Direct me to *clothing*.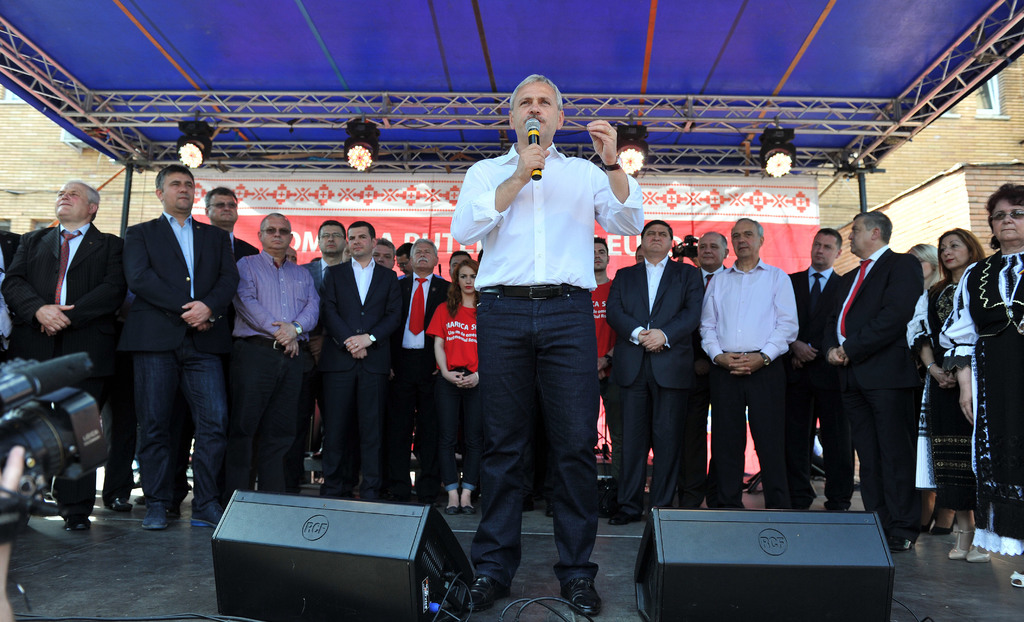
Direction: {"left": 942, "top": 255, "right": 1023, "bottom": 550}.
